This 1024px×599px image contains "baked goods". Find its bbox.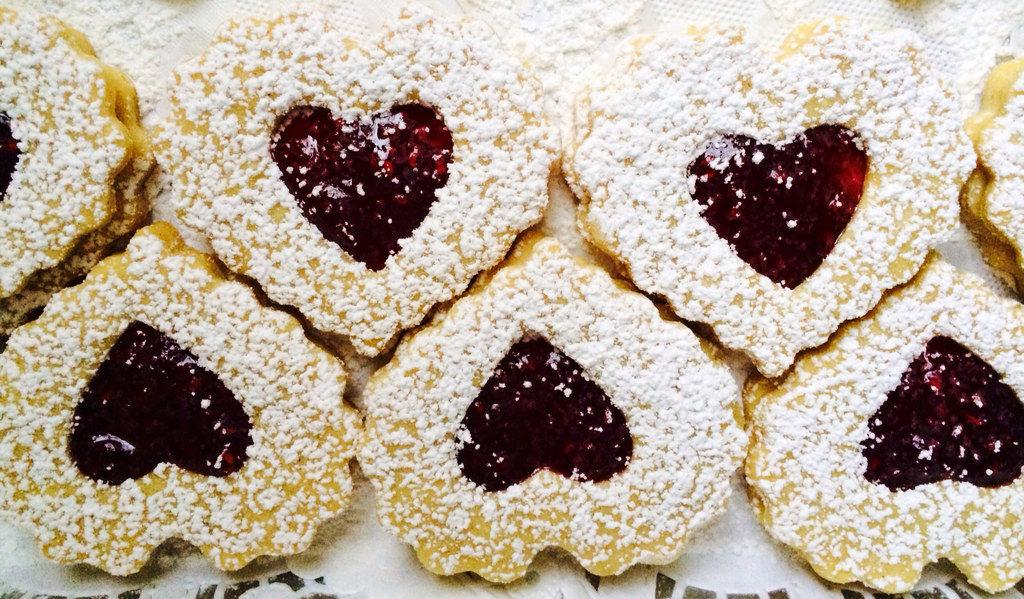
detection(556, 24, 977, 383).
